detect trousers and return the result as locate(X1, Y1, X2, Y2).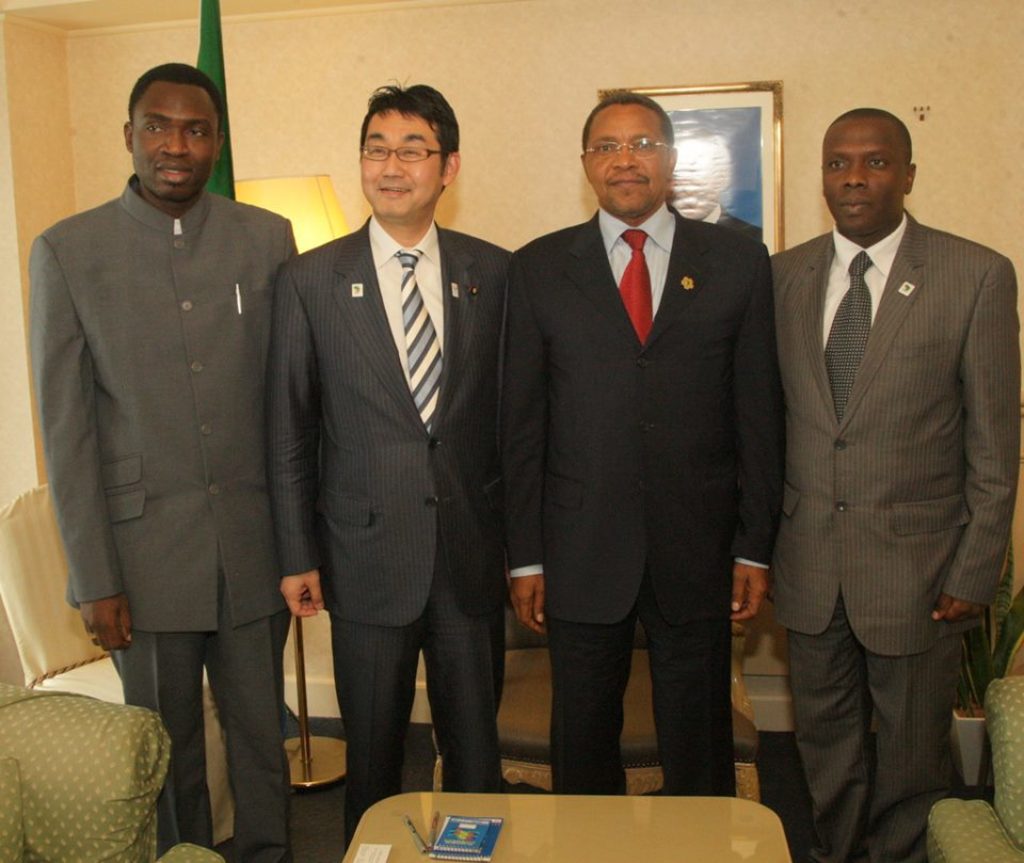
locate(106, 584, 293, 862).
